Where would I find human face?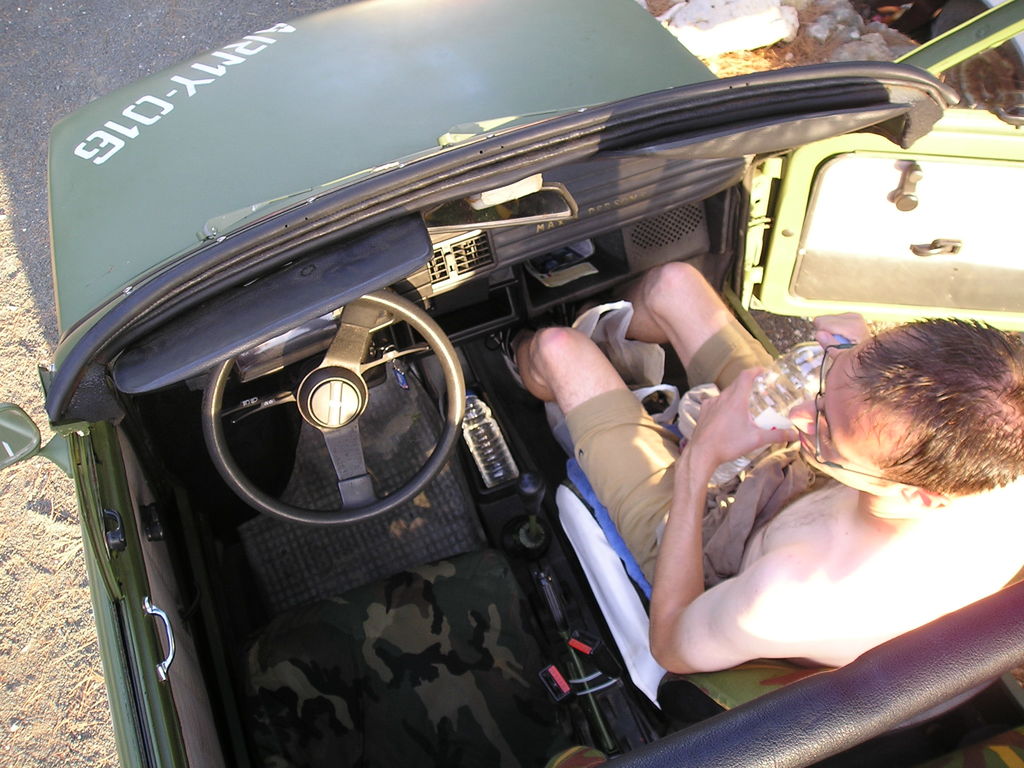
At crop(787, 346, 878, 491).
